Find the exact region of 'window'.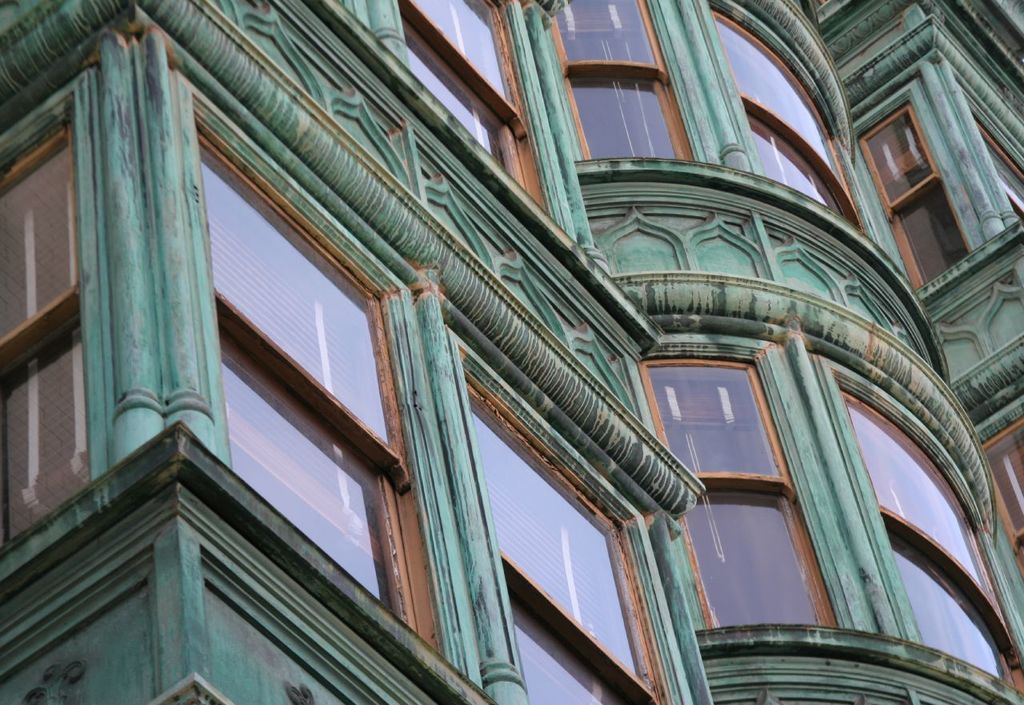
Exact region: bbox(1, 129, 93, 542).
